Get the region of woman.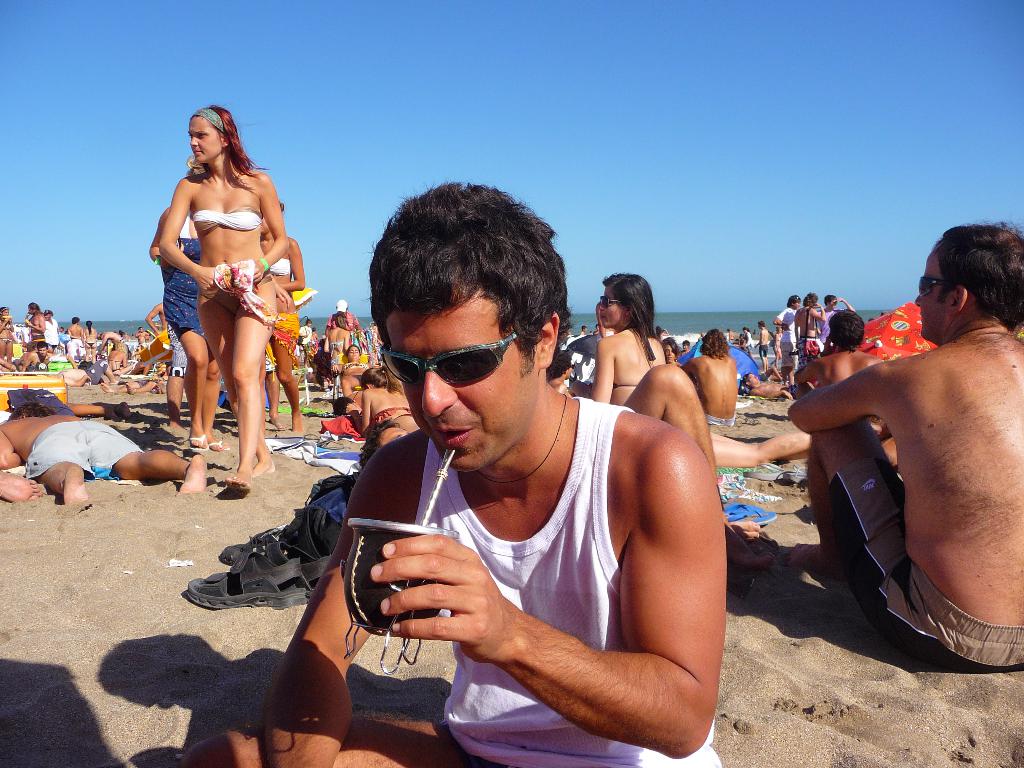
(143,99,306,499).
